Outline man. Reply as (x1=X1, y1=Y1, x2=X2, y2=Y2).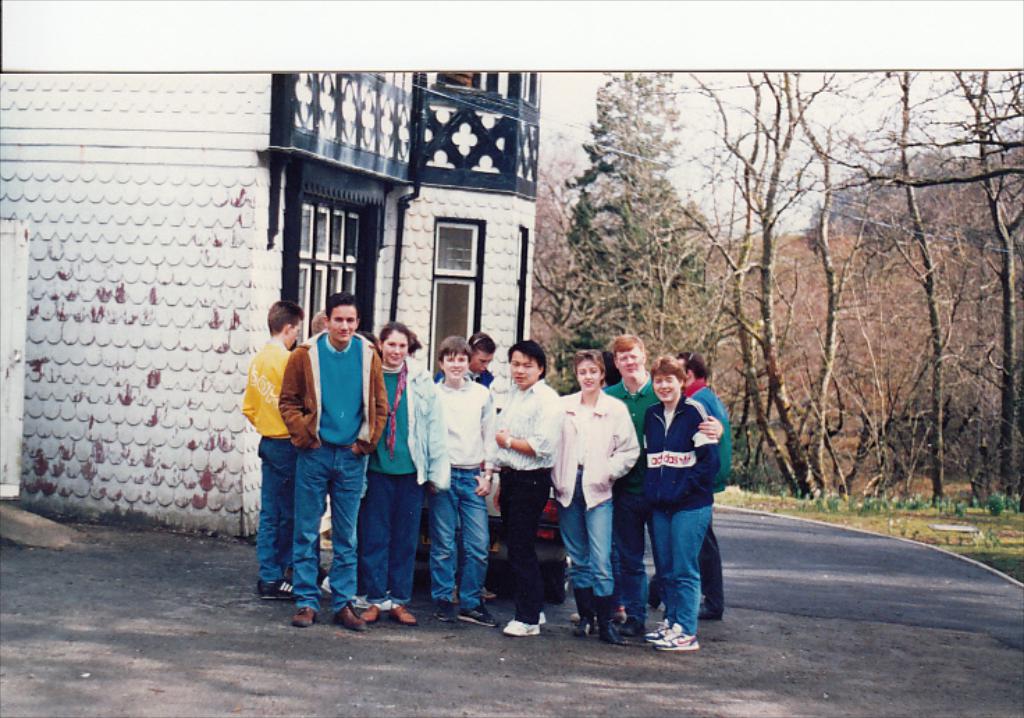
(x1=604, y1=335, x2=719, y2=621).
